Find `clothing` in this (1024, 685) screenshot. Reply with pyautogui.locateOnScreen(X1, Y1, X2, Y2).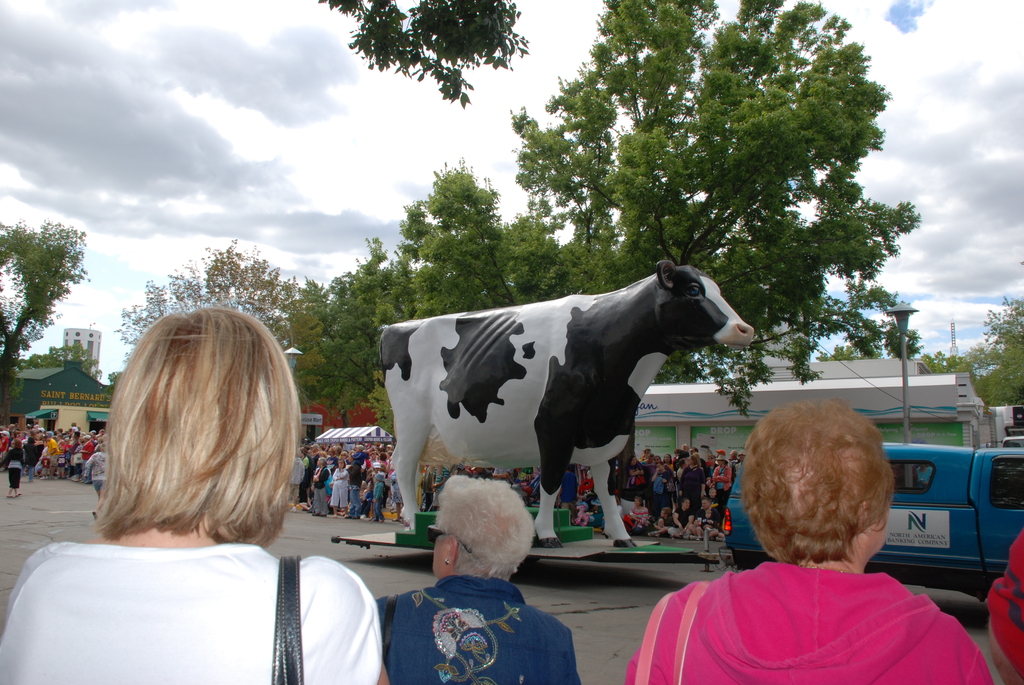
pyautogui.locateOnScreen(986, 535, 1023, 684).
